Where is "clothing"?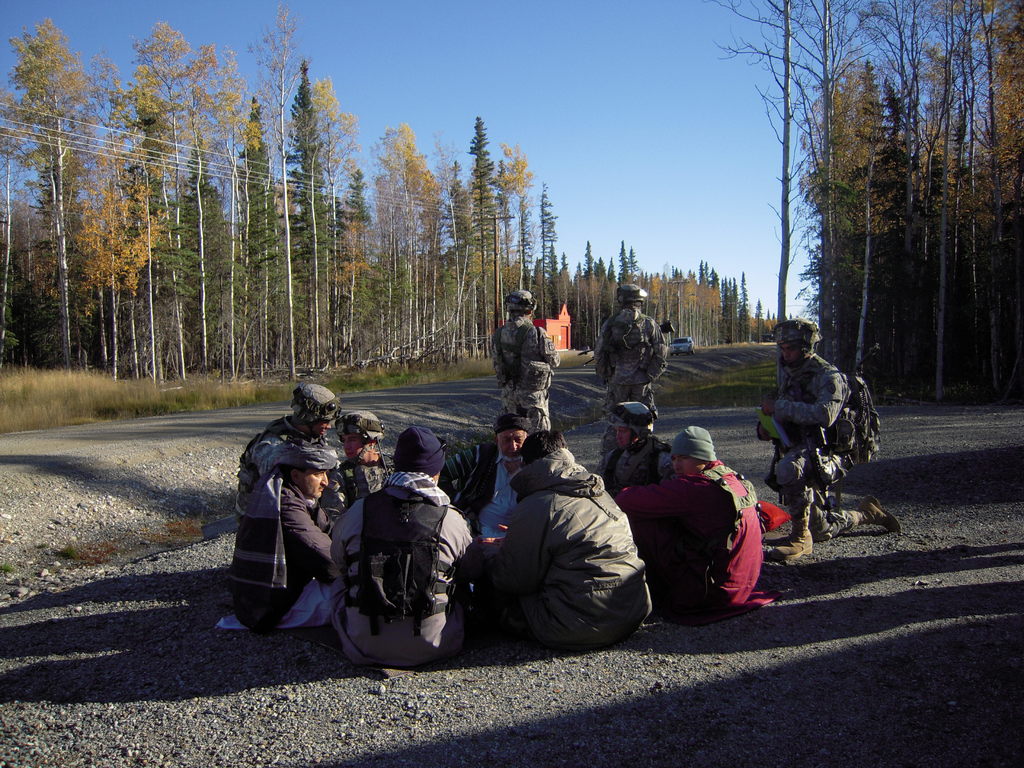
456,433,664,663.
